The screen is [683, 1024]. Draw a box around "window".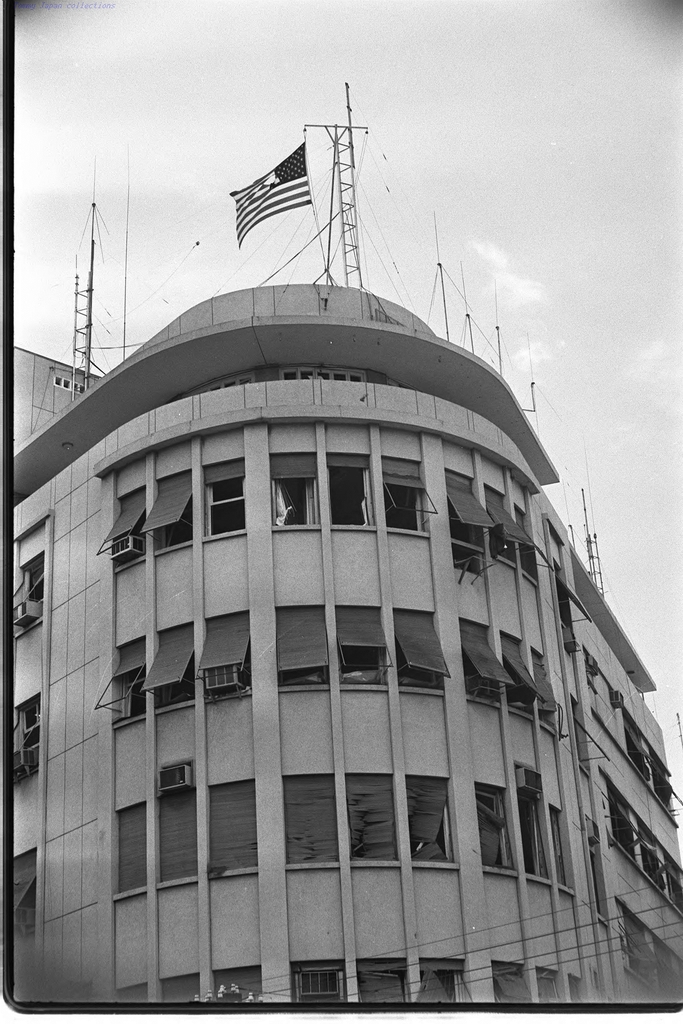
region(159, 786, 201, 882).
